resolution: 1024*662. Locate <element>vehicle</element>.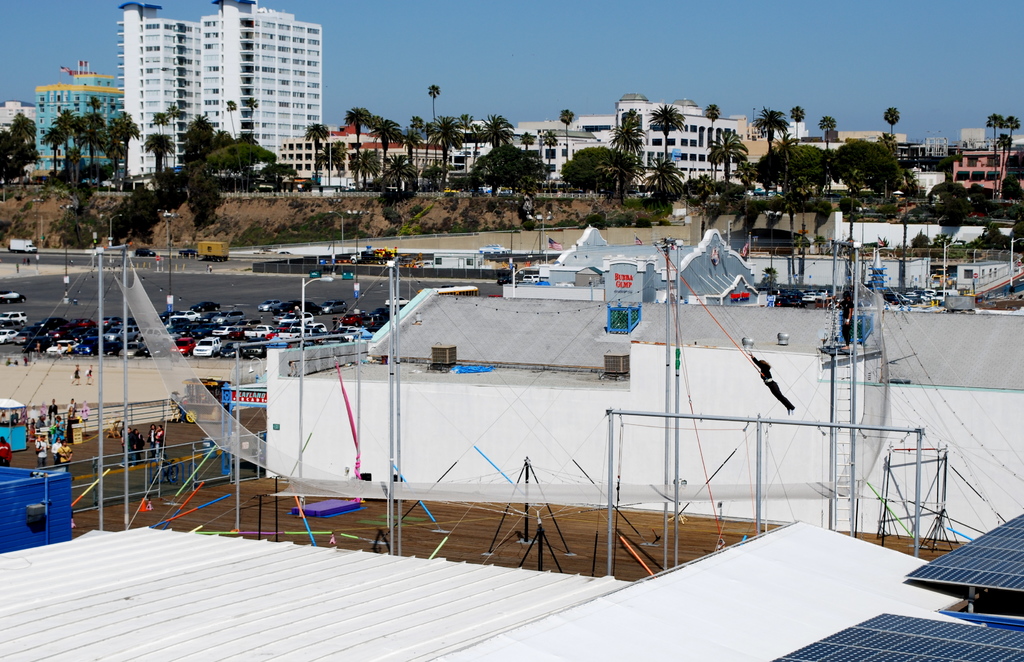
[x1=1, y1=306, x2=32, y2=327].
